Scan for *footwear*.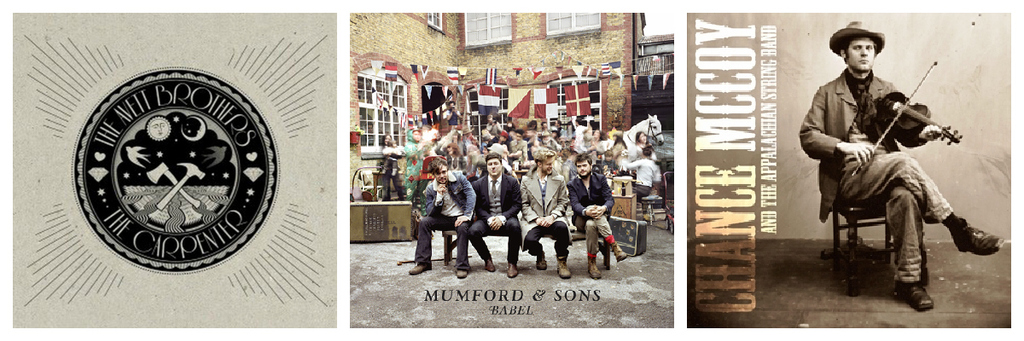
Scan result: (586, 257, 602, 284).
